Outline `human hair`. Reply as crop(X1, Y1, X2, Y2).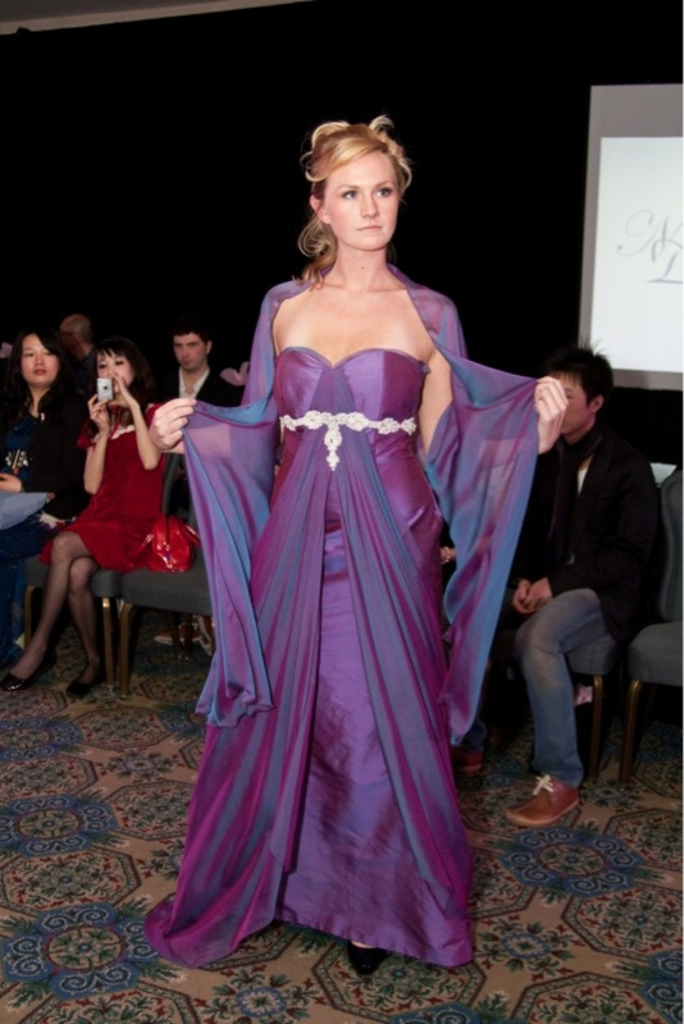
crop(86, 333, 151, 393).
